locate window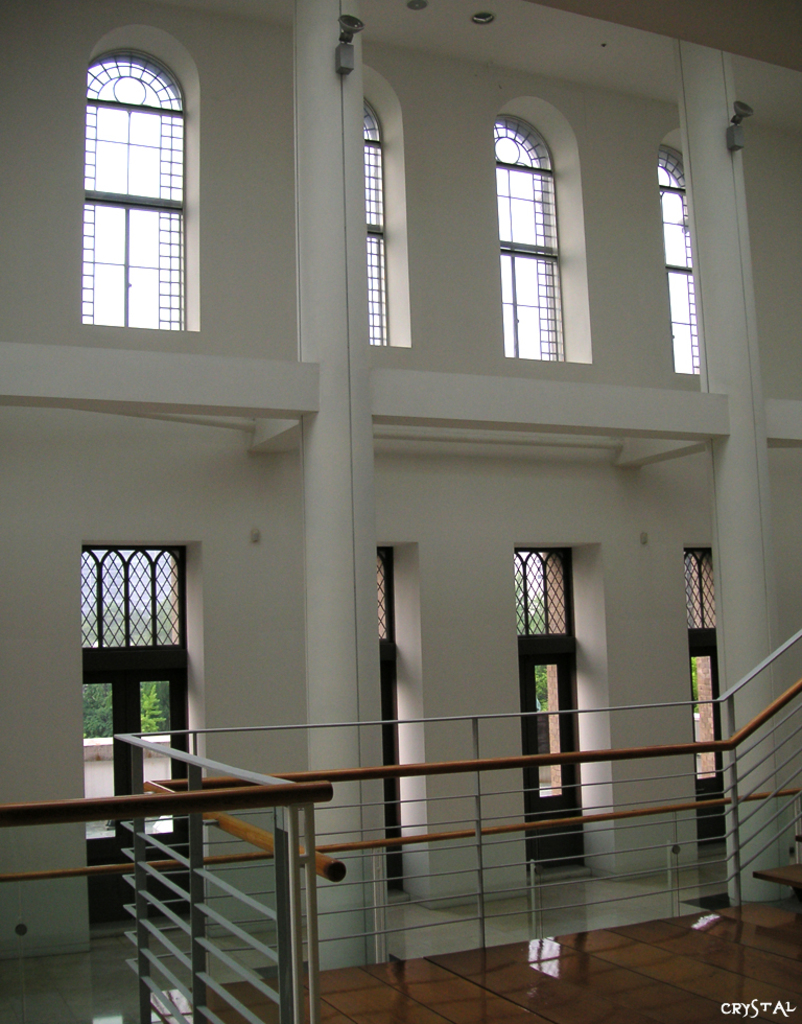
(68, 25, 206, 345)
